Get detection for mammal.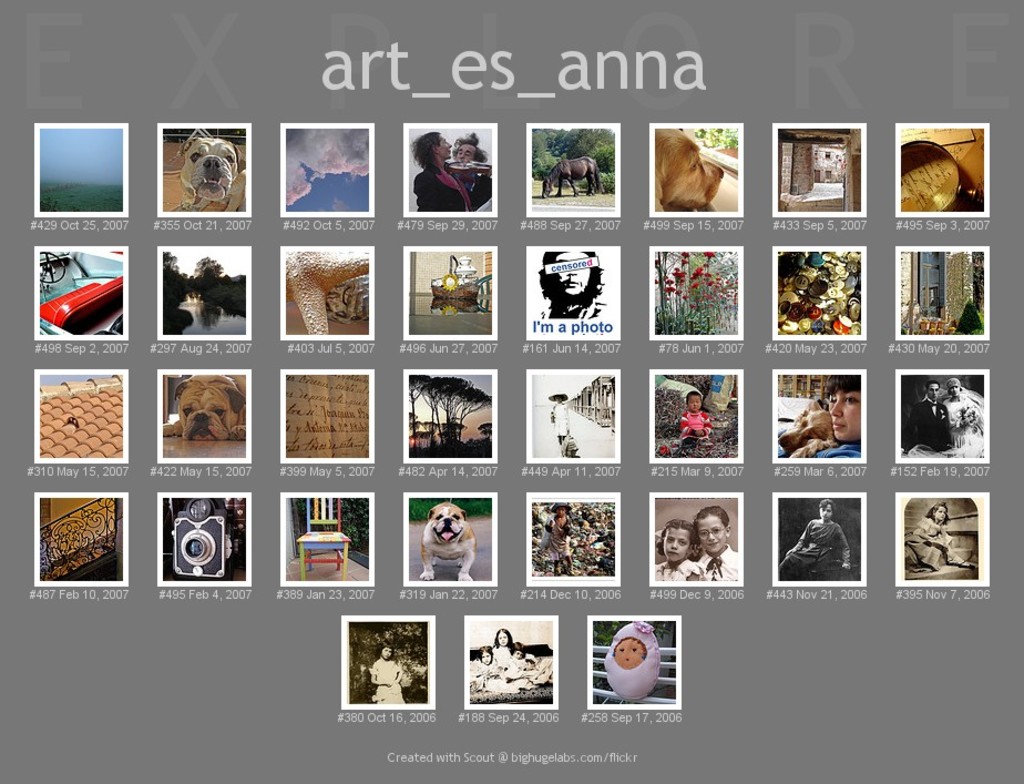
Detection: 655:131:725:211.
